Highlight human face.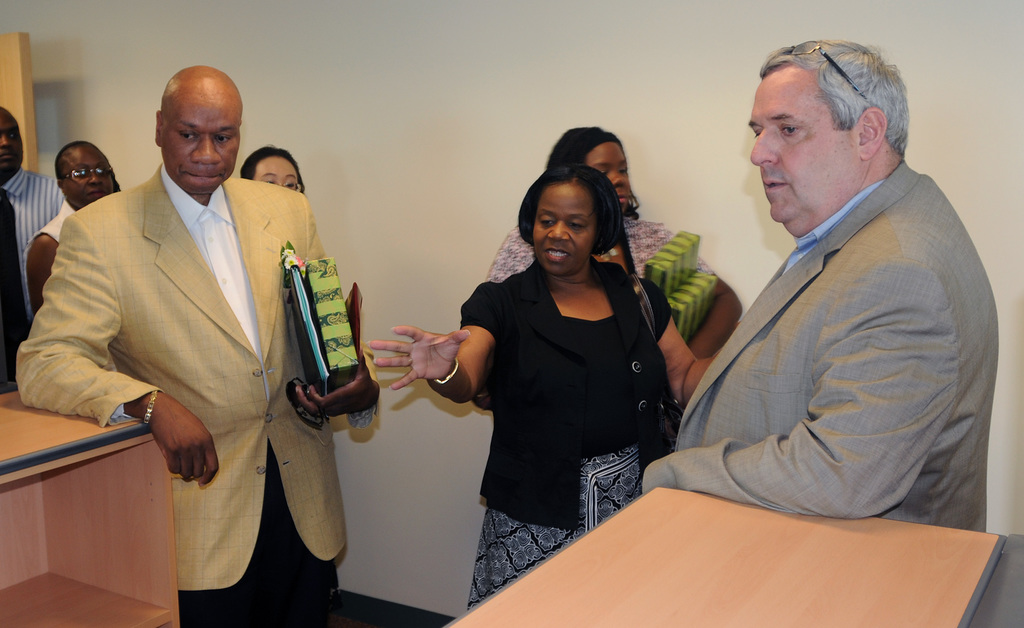
Highlighted region: [left=747, top=80, right=852, bottom=224].
